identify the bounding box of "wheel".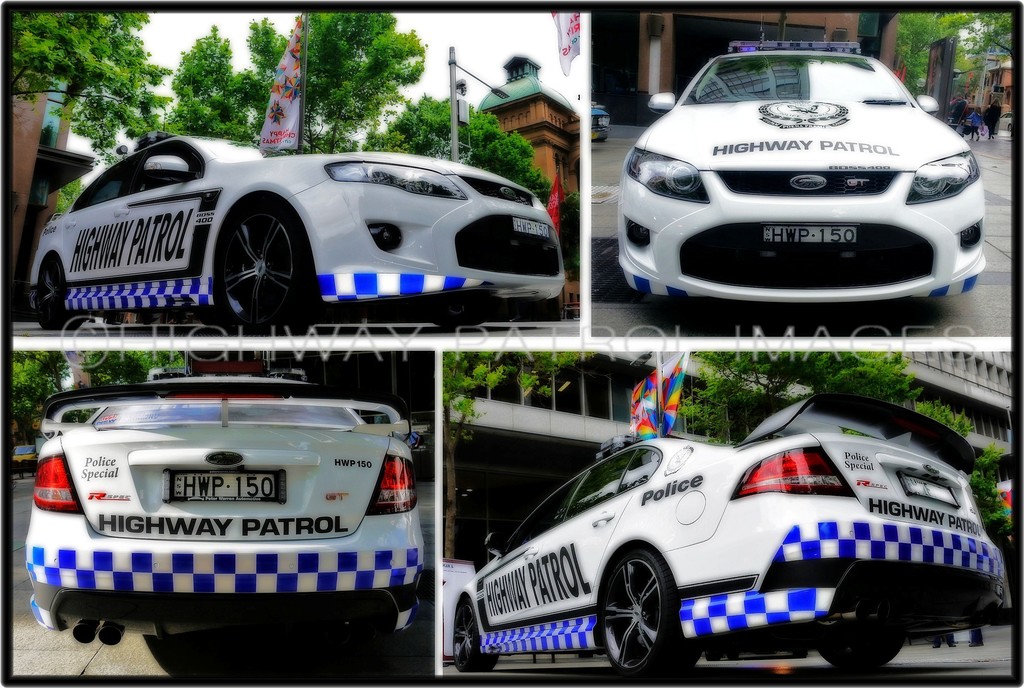
region(419, 290, 492, 333).
